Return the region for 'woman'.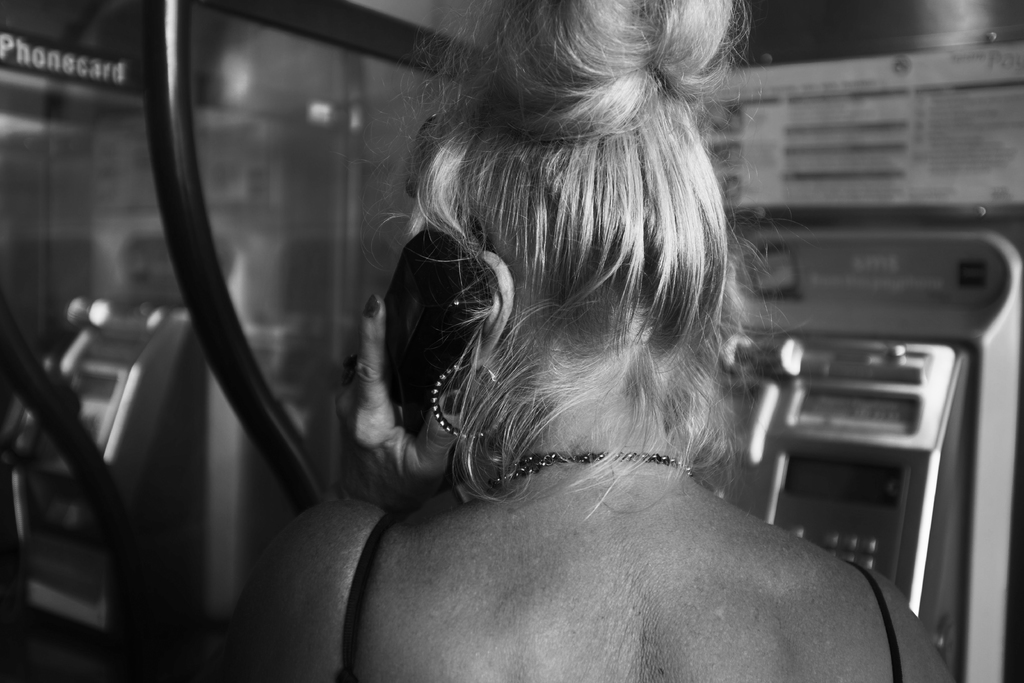
(276, 0, 851, 670).
